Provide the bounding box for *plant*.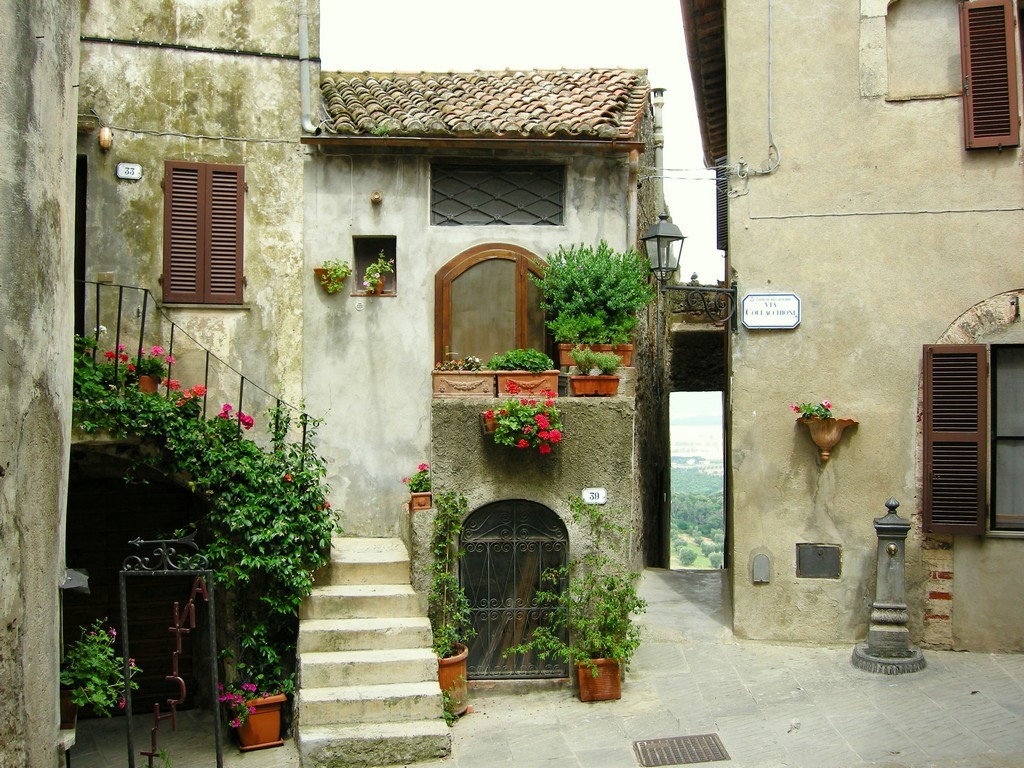
801, 393, 837, 420.
